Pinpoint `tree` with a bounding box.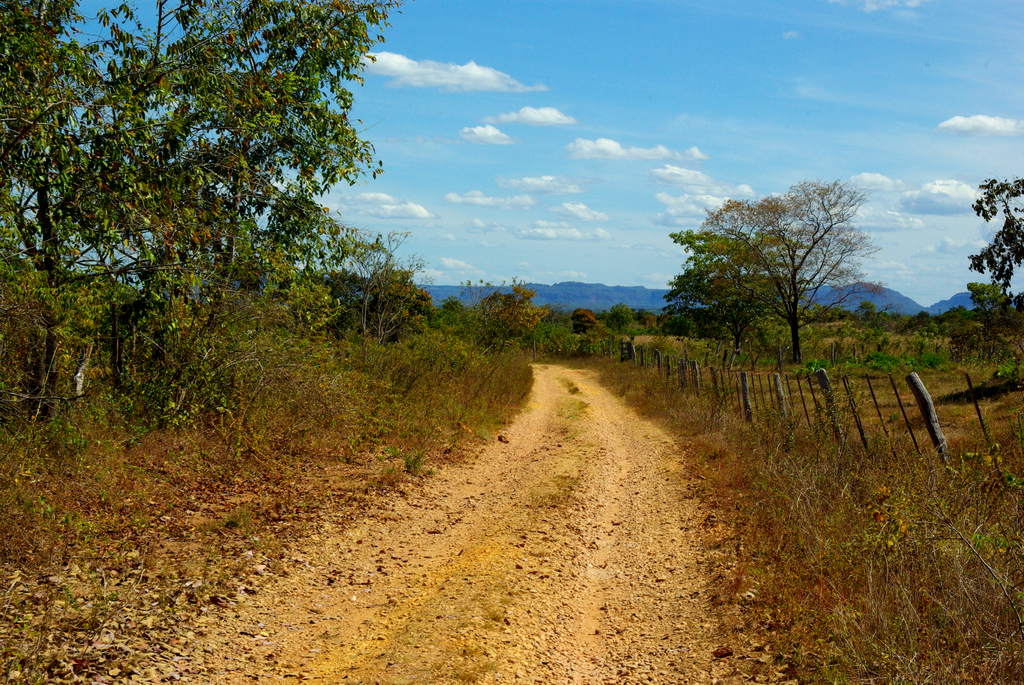
box=[431, 297, 478, 347].
